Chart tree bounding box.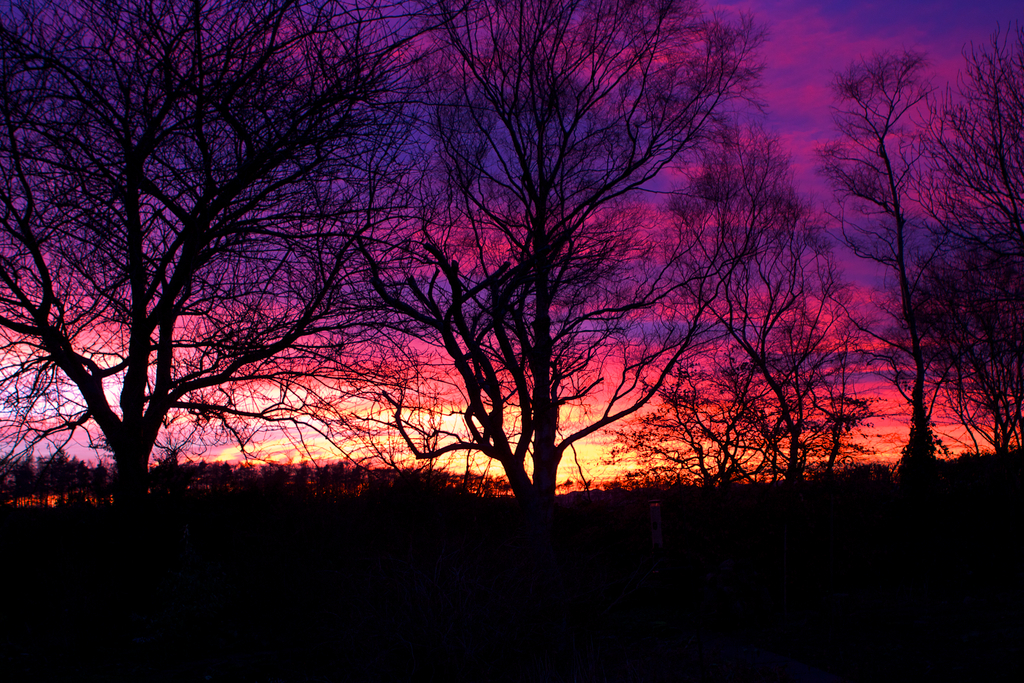
Charted: bbox=[364, 2, 746, 520].
